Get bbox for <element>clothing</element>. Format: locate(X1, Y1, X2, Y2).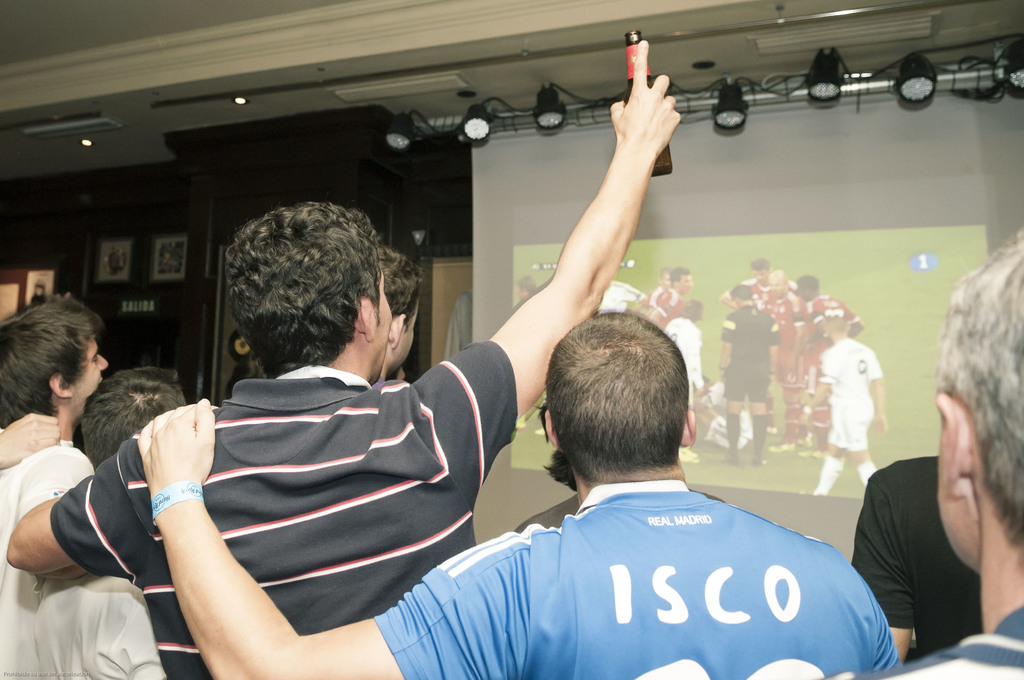
locate(819, 336, 885, 460).
